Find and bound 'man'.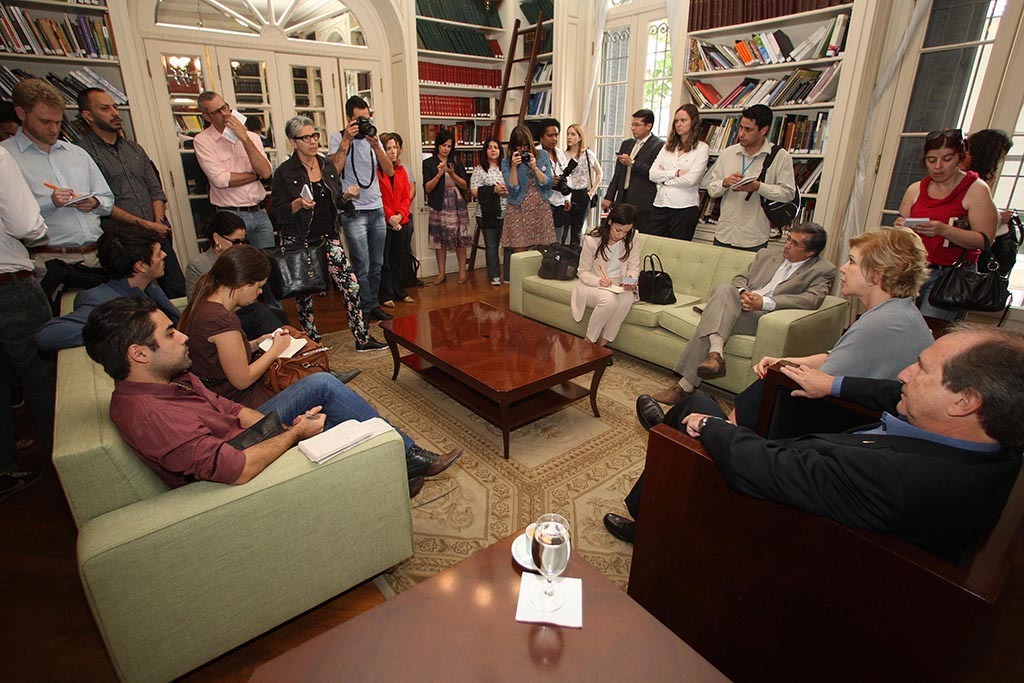
Bound: (329,95,387,319).
